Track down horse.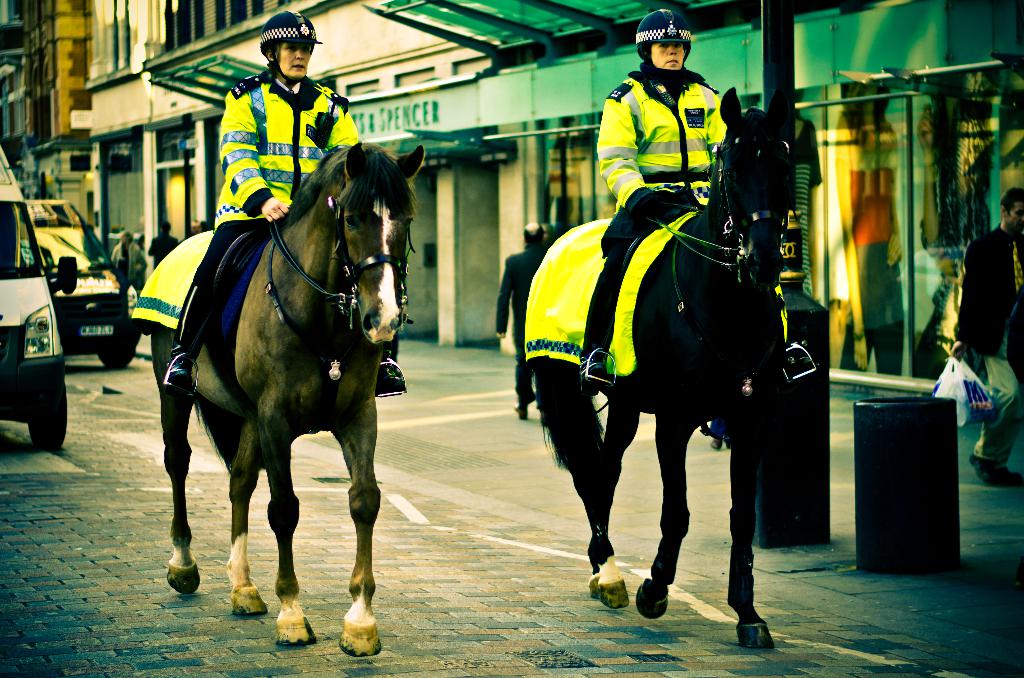
Tracked to bbox=(526, 85, 788, 646).
